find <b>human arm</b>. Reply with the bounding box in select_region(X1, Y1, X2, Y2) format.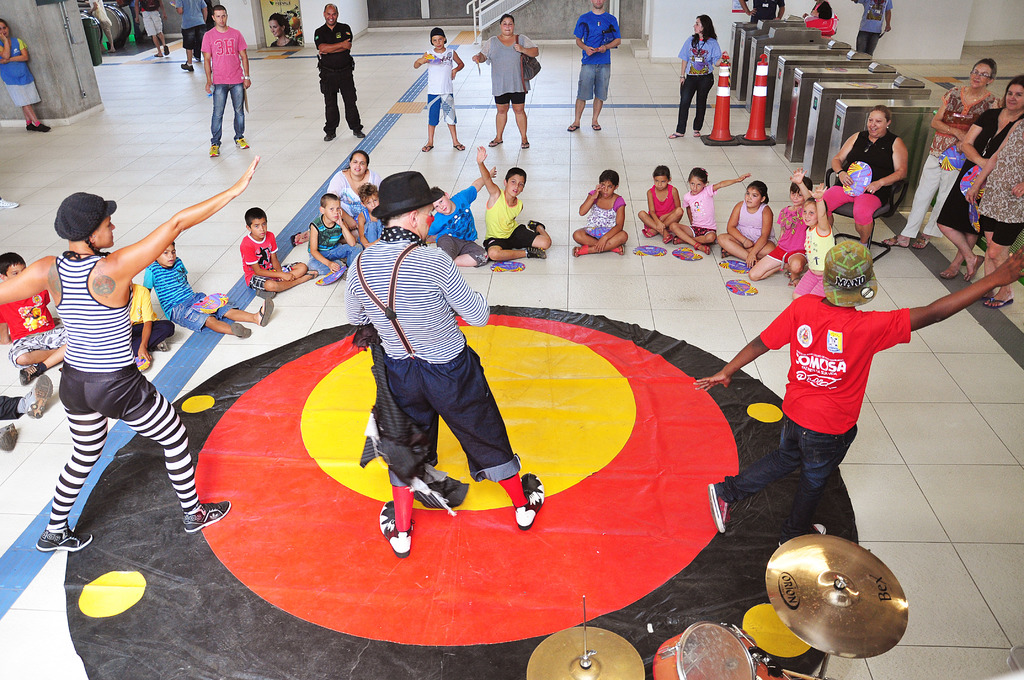
select_region(812, 177, 837, 231).
